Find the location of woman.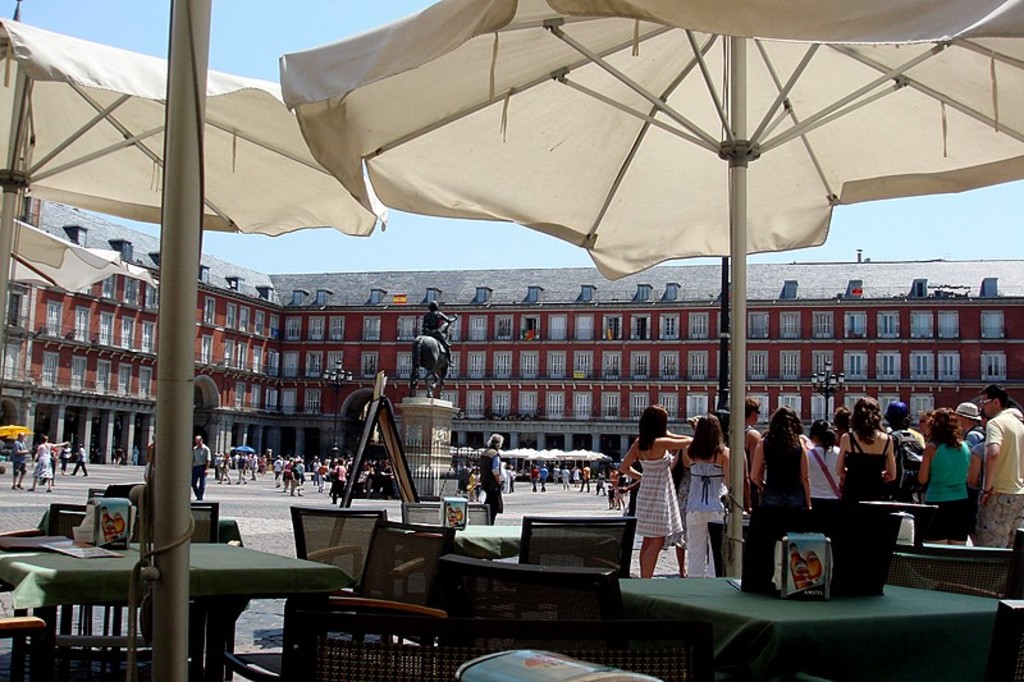
Location: [x1=750, y1=404, x2=819, y2=517].
